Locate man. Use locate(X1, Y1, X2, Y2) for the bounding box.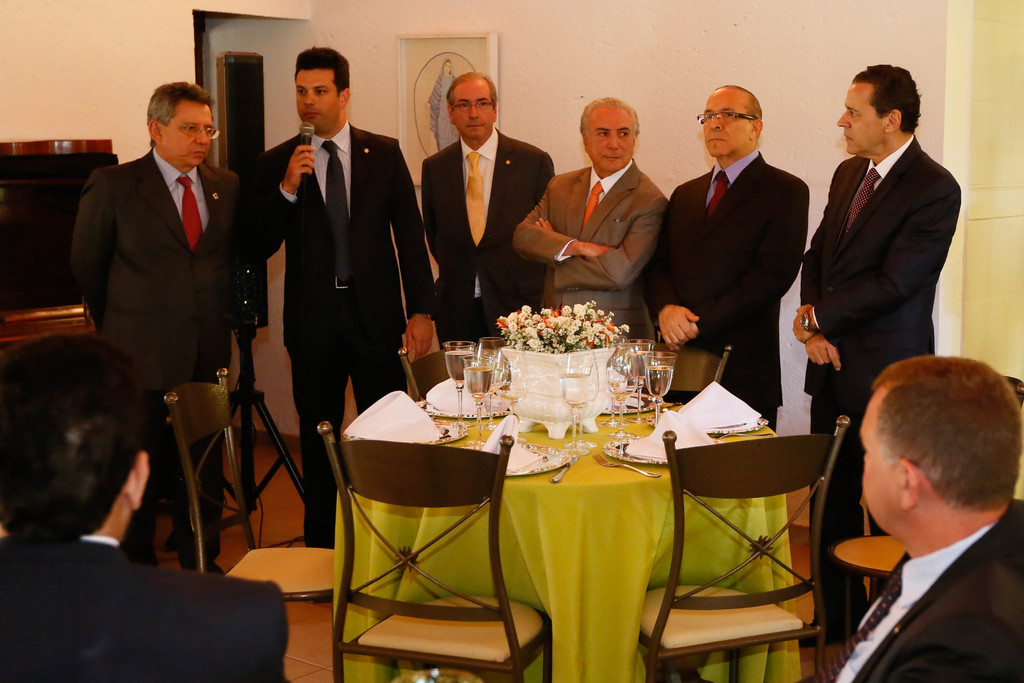
locate(509, 96, 672, 347).
